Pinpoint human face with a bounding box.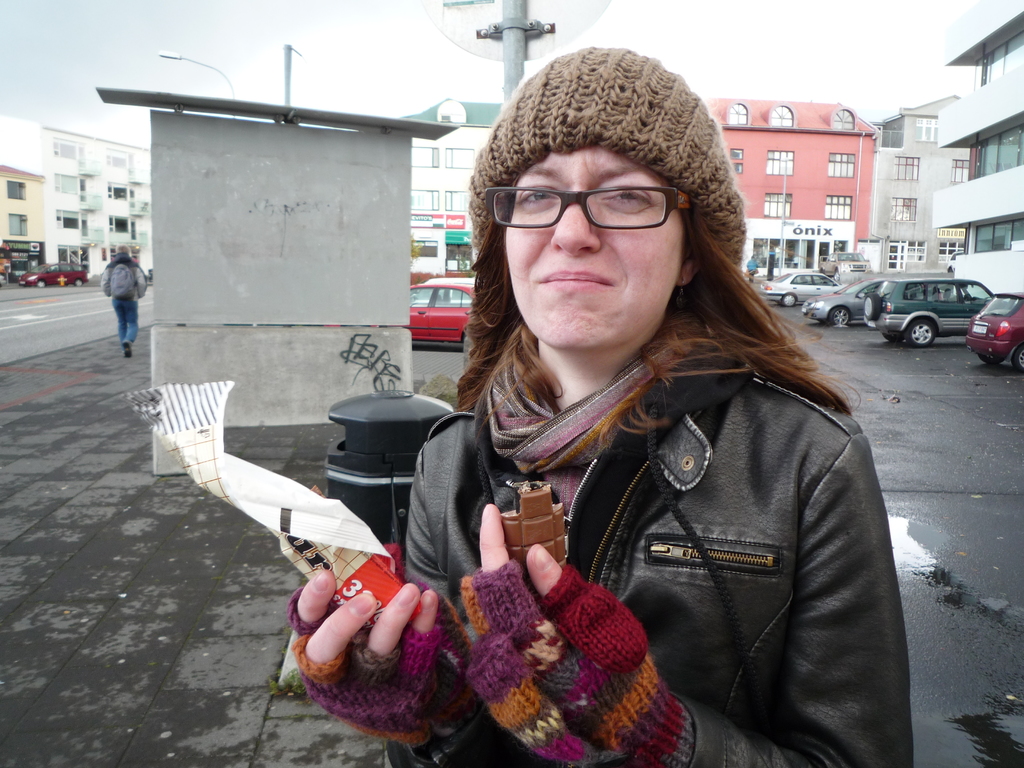
503/141/689/356.
